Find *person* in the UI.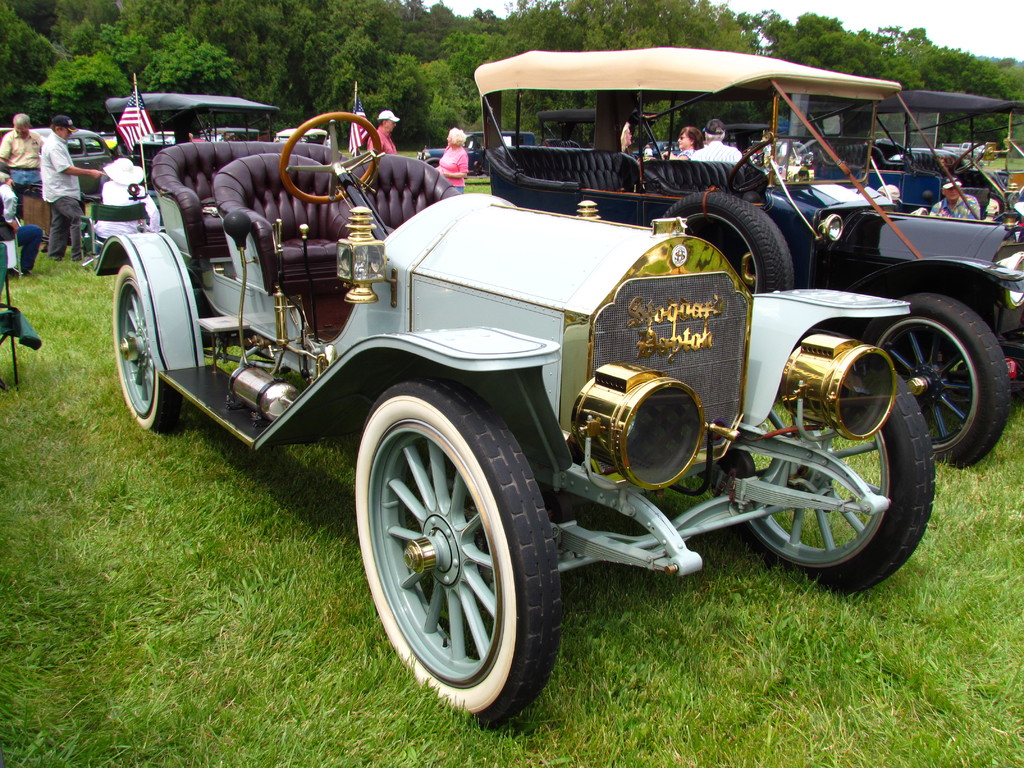
UI element at [879, 184, 903, 213].
